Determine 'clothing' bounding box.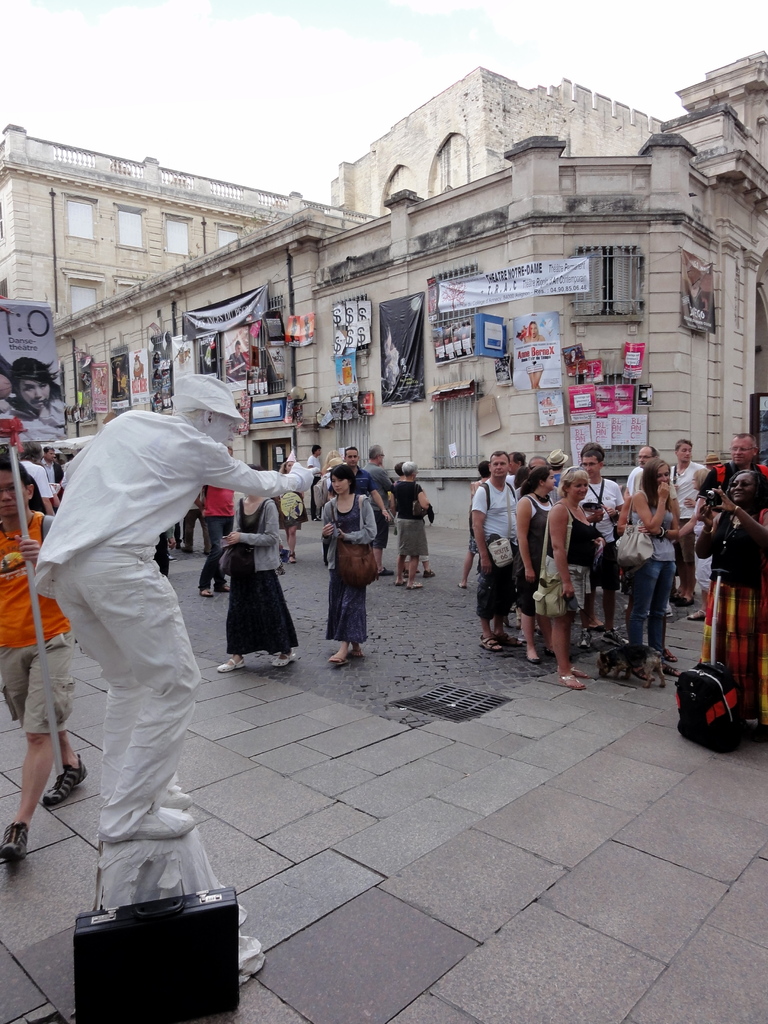
Determined: select_region(308, 452, 325, 498).
